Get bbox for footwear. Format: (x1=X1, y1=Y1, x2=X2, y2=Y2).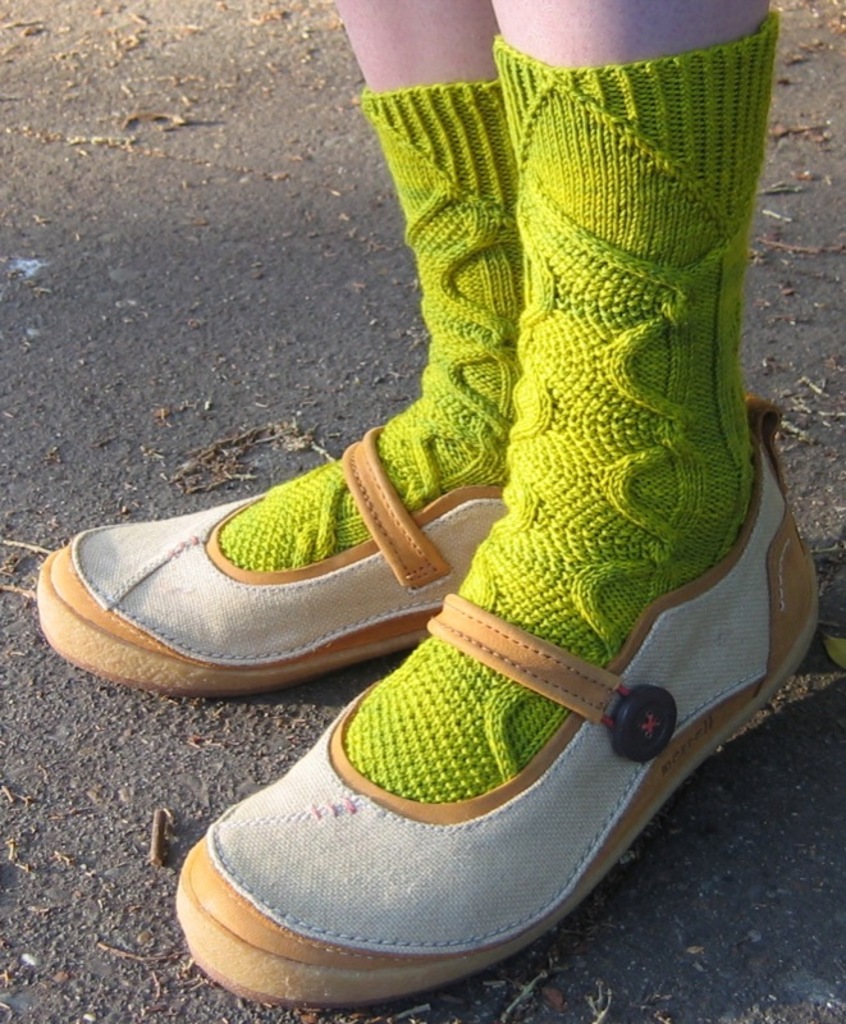
(x1=173, y1=389, x2=829, y2=1011).
